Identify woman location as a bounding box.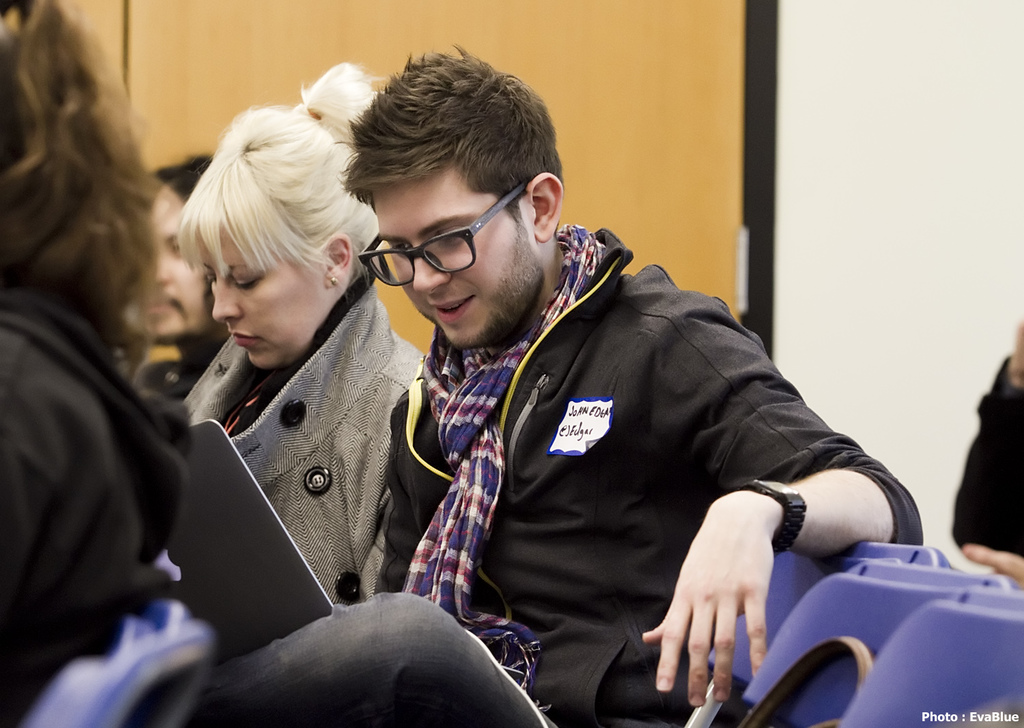
<region>124, 88, 444, 669</region>.
